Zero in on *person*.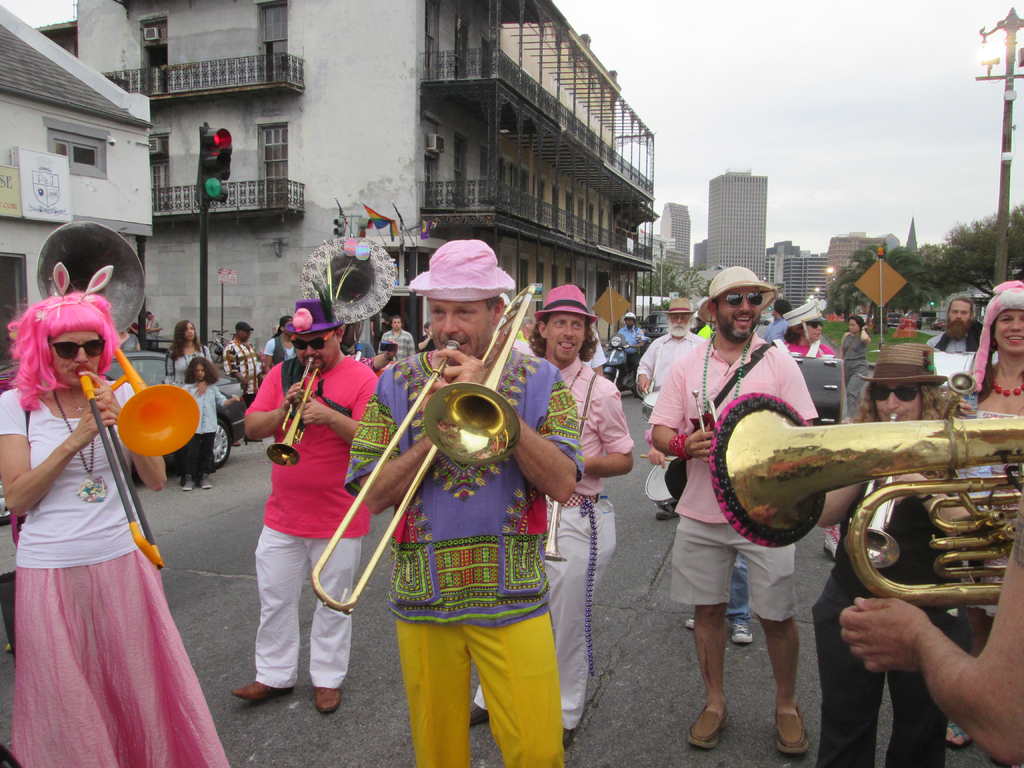
Zeroed in: [left=822, top=343, right=957, bottom=765].
